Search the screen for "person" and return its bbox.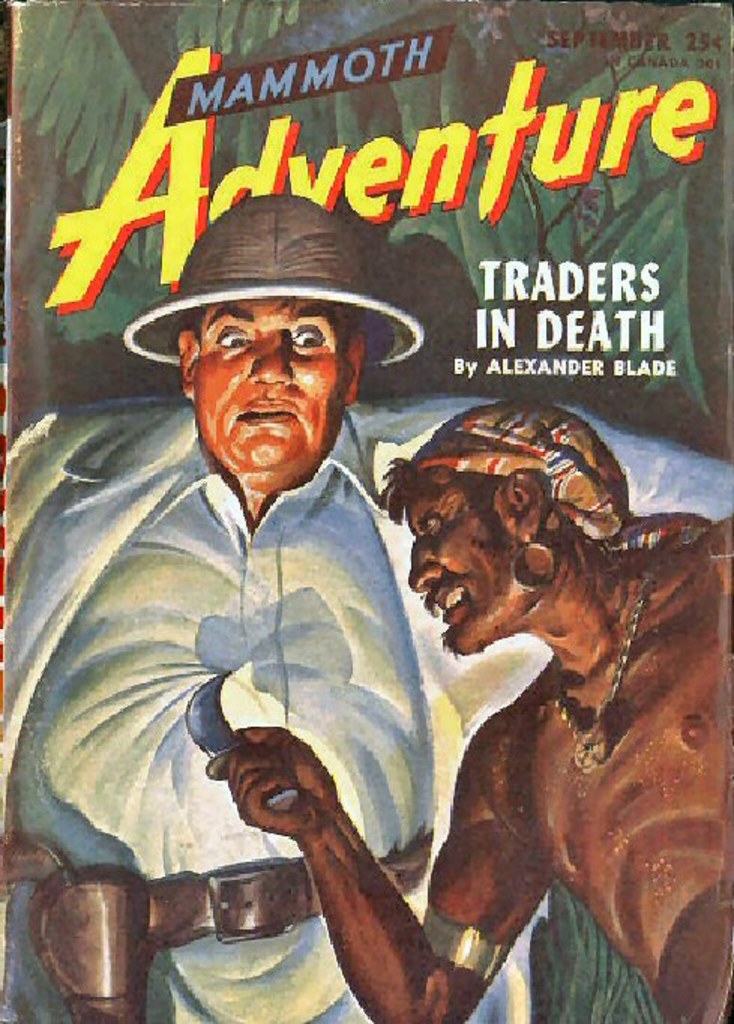
Found: x1=209, y1=398, x2=732, y2=1022.
